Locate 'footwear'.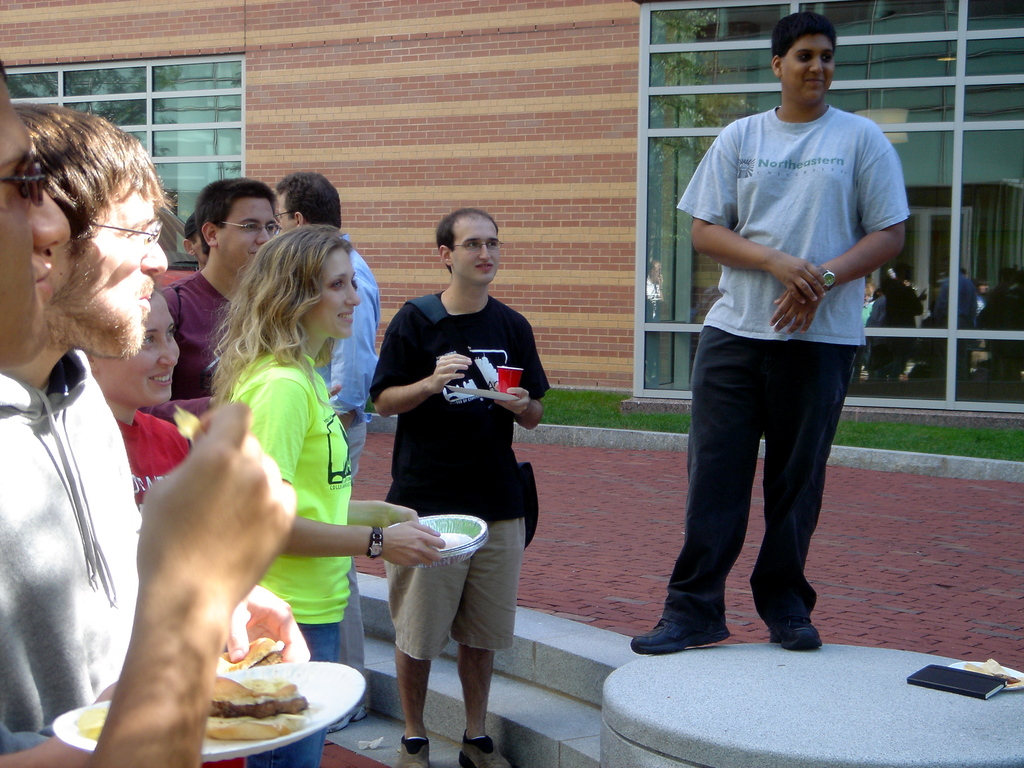
Bounding box: (394,733,428,767).
